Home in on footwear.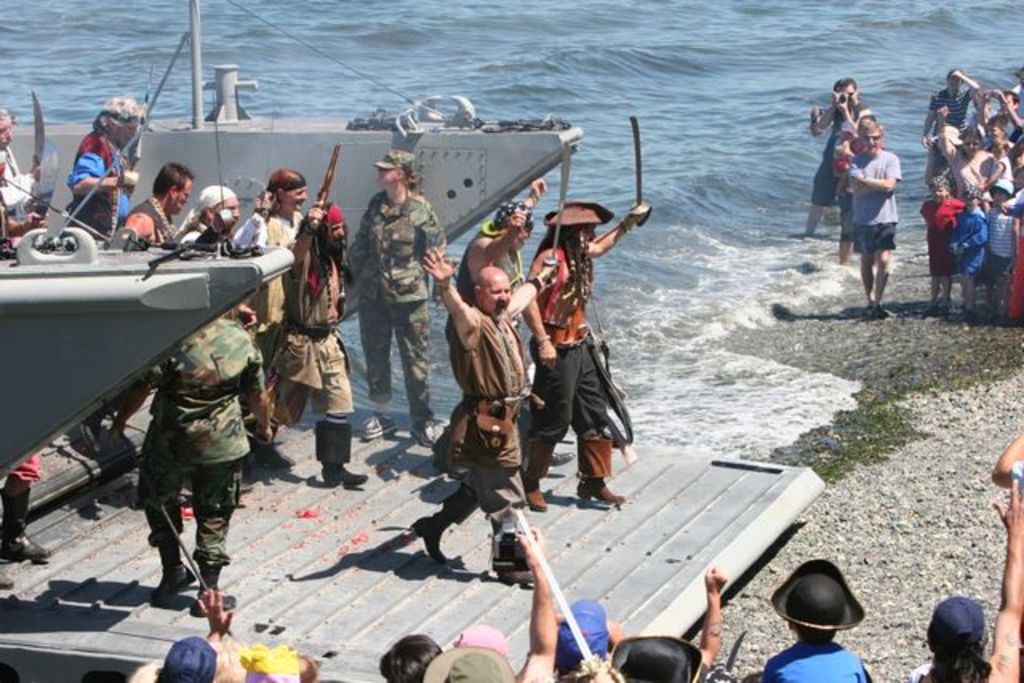
Homed in at x1=866 y1=304 x2=870 y2=317.
